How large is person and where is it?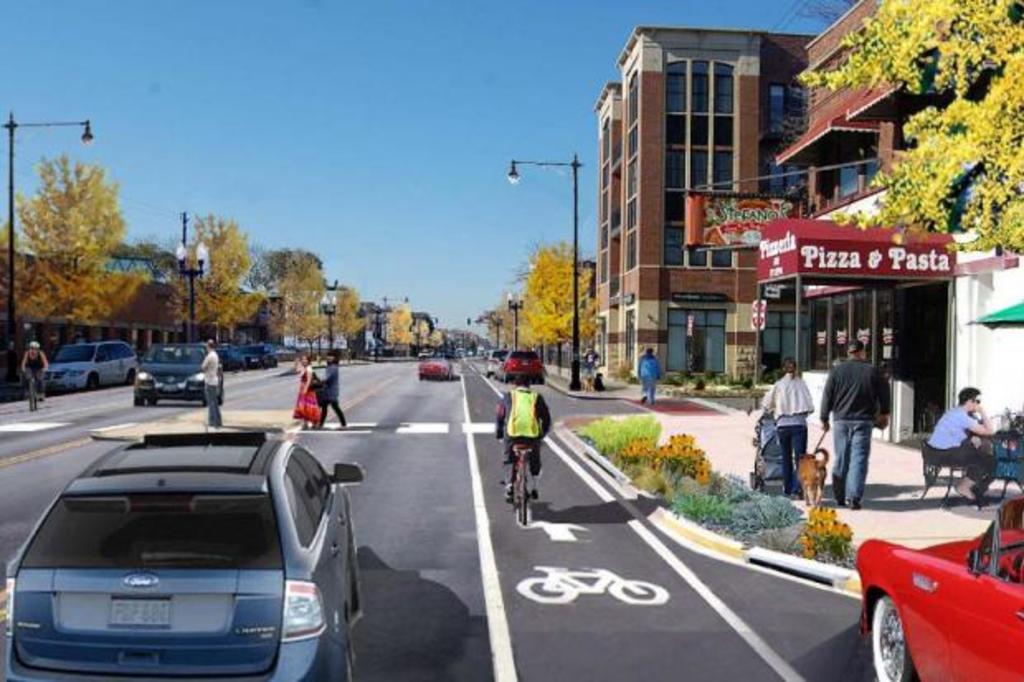
Bounding box: left=823, top=339, right=895, bottom=512.
